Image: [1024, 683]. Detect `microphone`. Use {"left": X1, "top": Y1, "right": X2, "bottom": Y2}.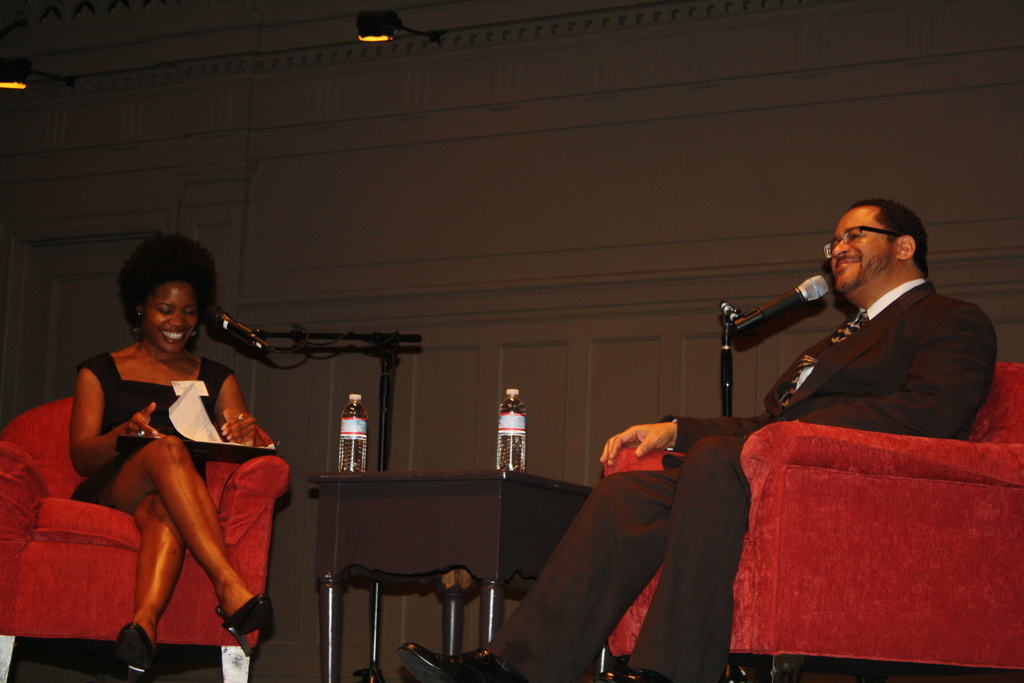
{"left": 210, "top": 307, "right": 271, "bottom": 350}.
